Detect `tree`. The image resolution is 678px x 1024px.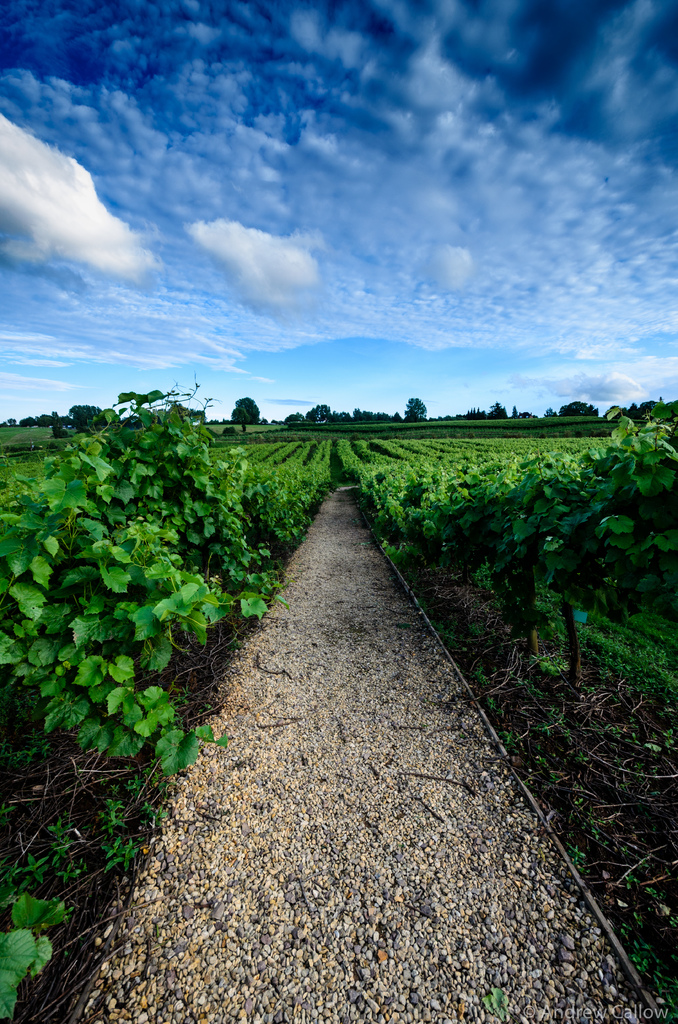
detection(224, 404, 248, 423).
